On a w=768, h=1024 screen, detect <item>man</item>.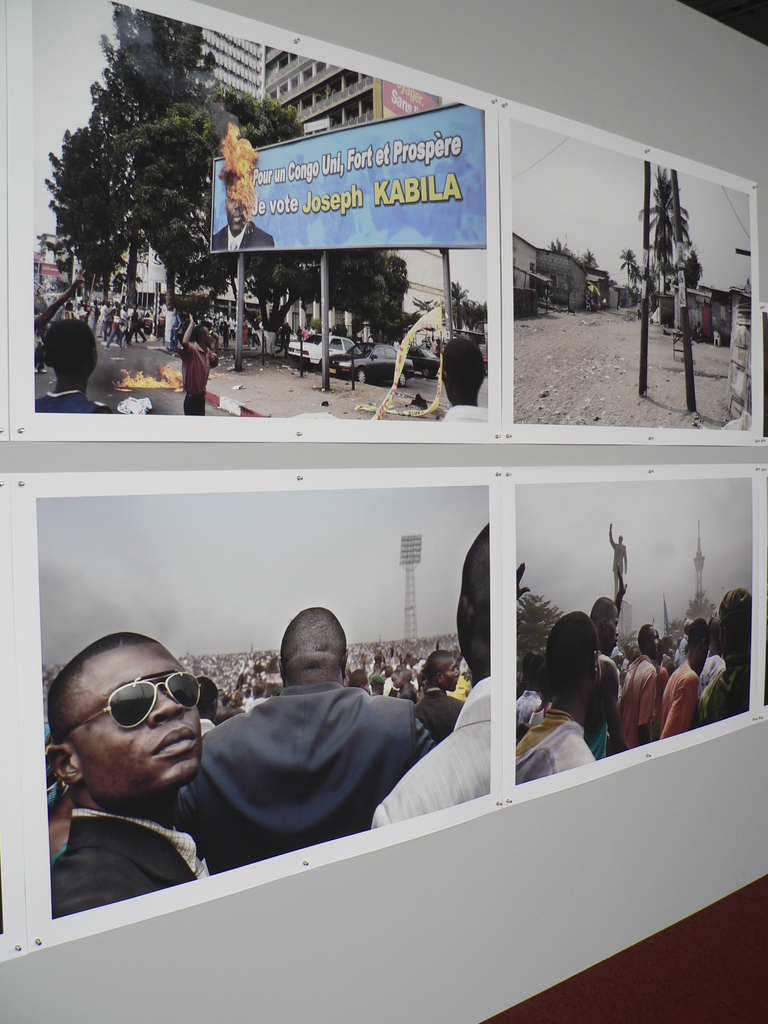
x1=52 y1=622 x2=208 y2=920.
